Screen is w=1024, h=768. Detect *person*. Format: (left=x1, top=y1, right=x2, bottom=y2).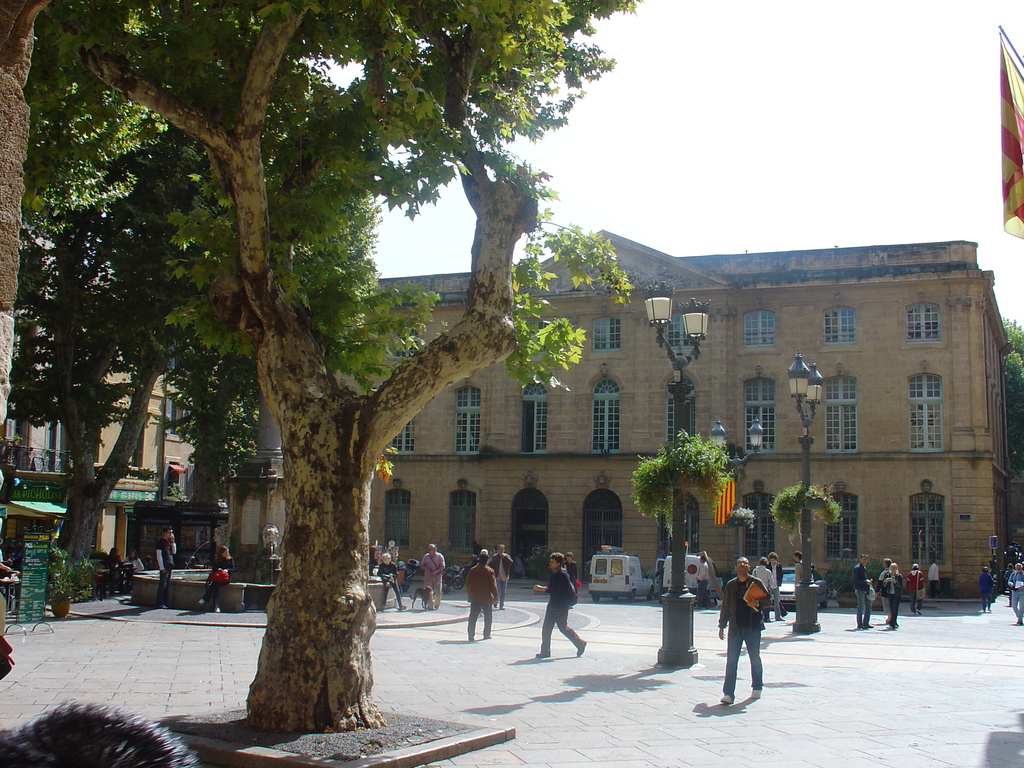
(left=720, top=556, right=772, bottom=701).
